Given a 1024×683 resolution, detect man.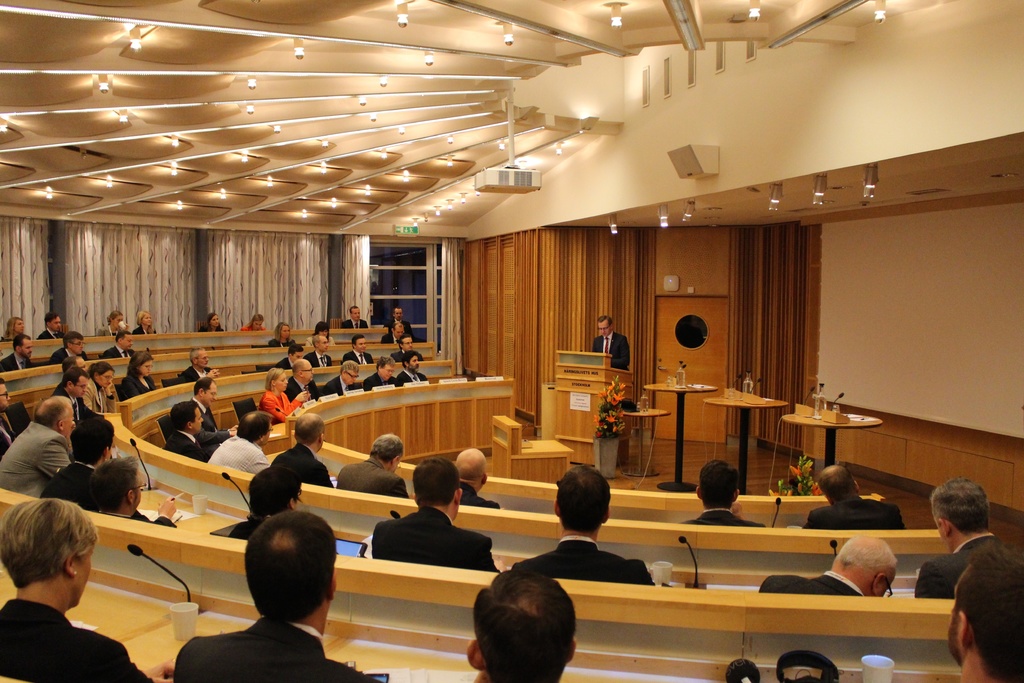
[49, 327, 90, 364].
